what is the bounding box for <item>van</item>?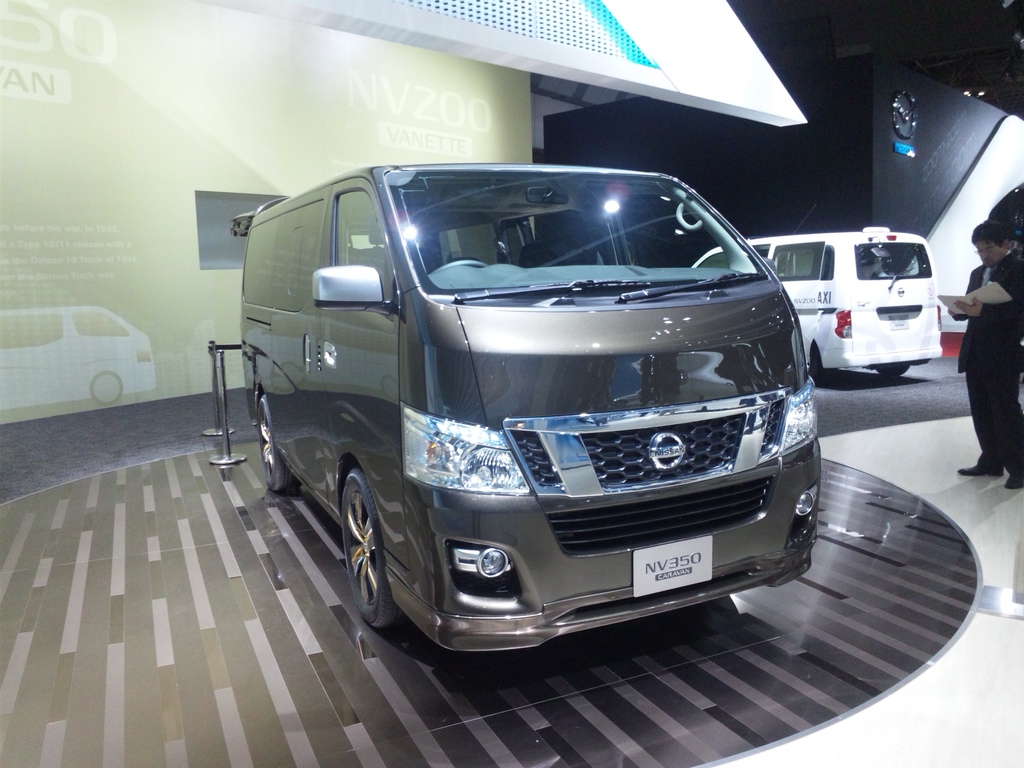
<box>687,230,945,383</box>.
